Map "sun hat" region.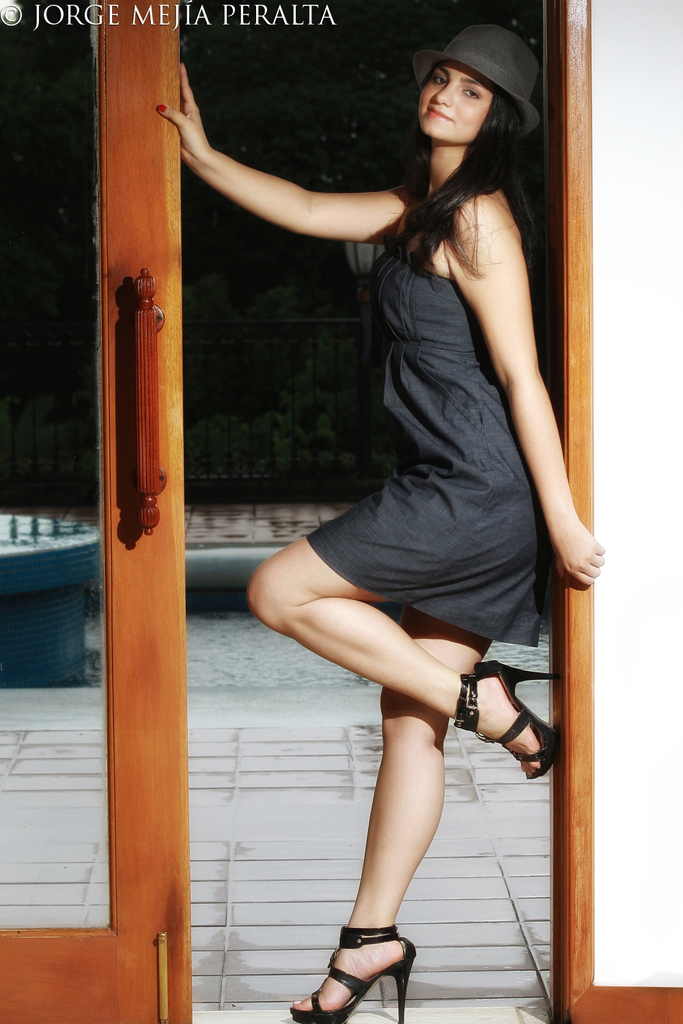
Mapped to region(403, 18, 544, 133).
